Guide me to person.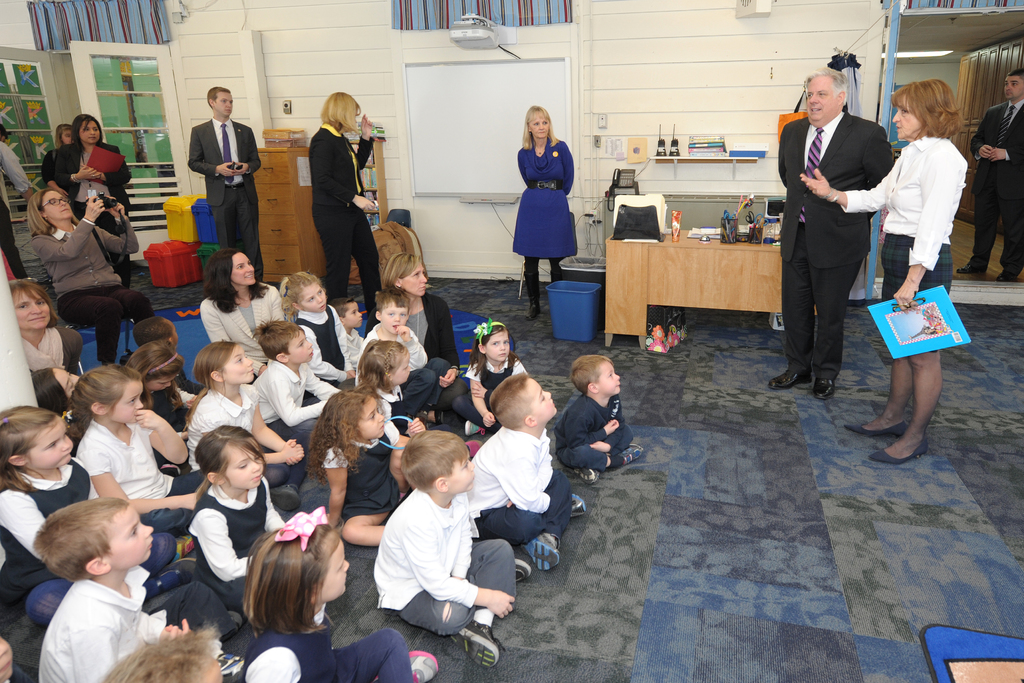
Guidance: box=[509, 102, 580, 327].
